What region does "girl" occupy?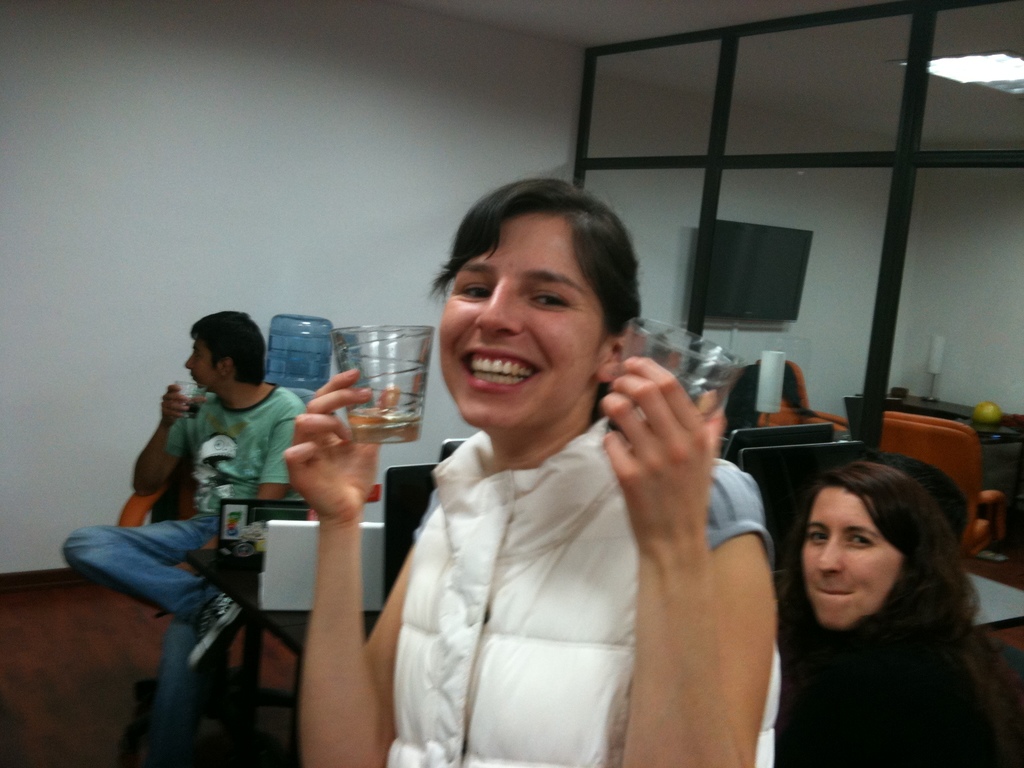
locate(253, 177, 774, 767).
